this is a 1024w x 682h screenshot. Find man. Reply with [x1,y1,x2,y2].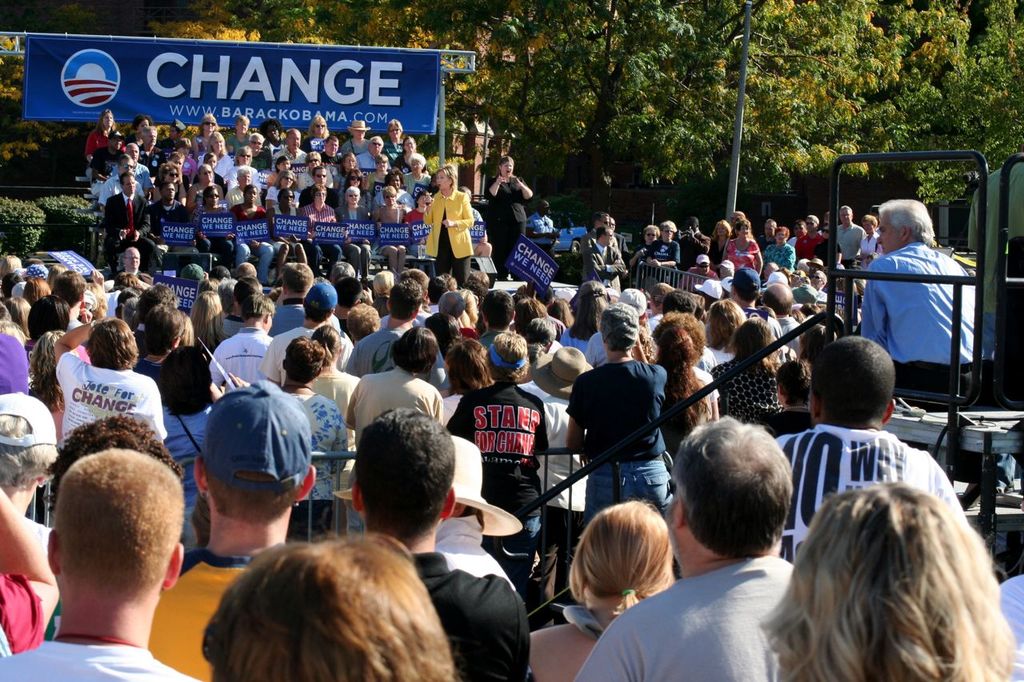
[150,181,200,266].
